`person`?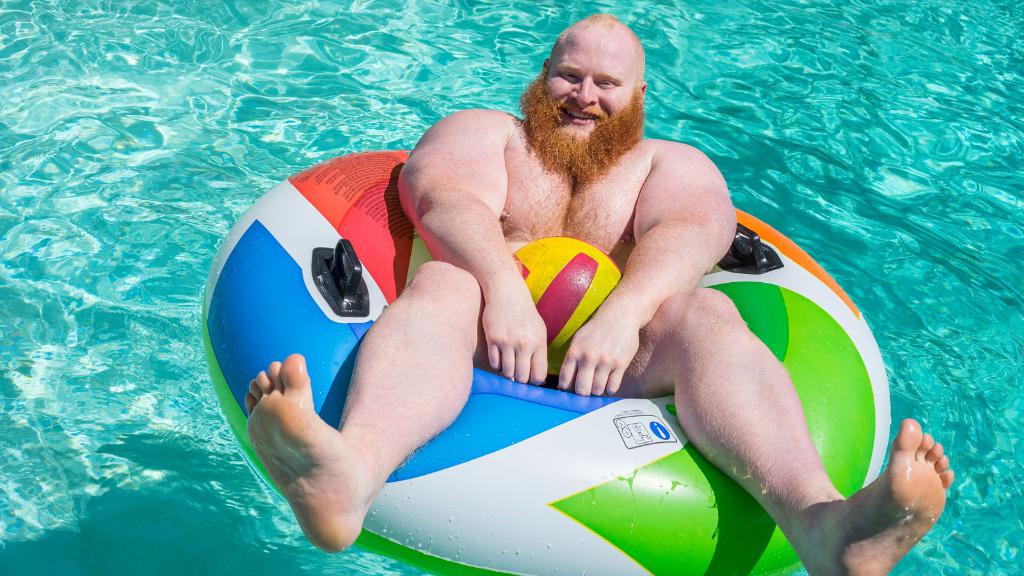
(242, 15, 961, 575)
